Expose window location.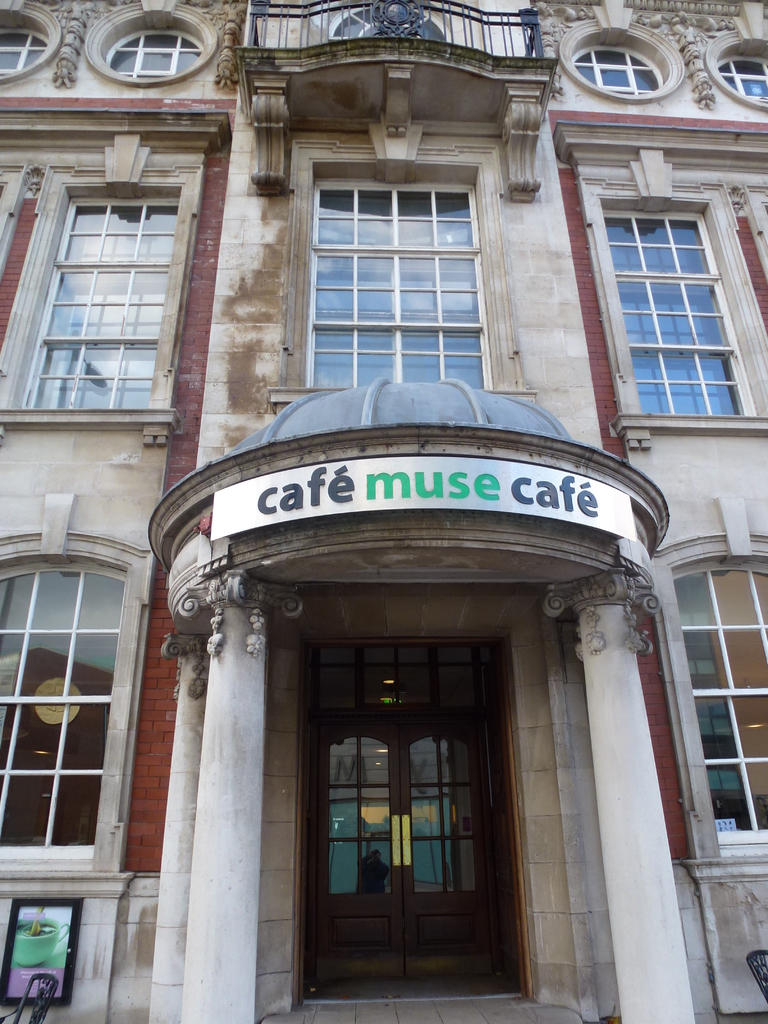
Exposed at pyautogui.locateOnScreen(14, 200, 168, 421).
